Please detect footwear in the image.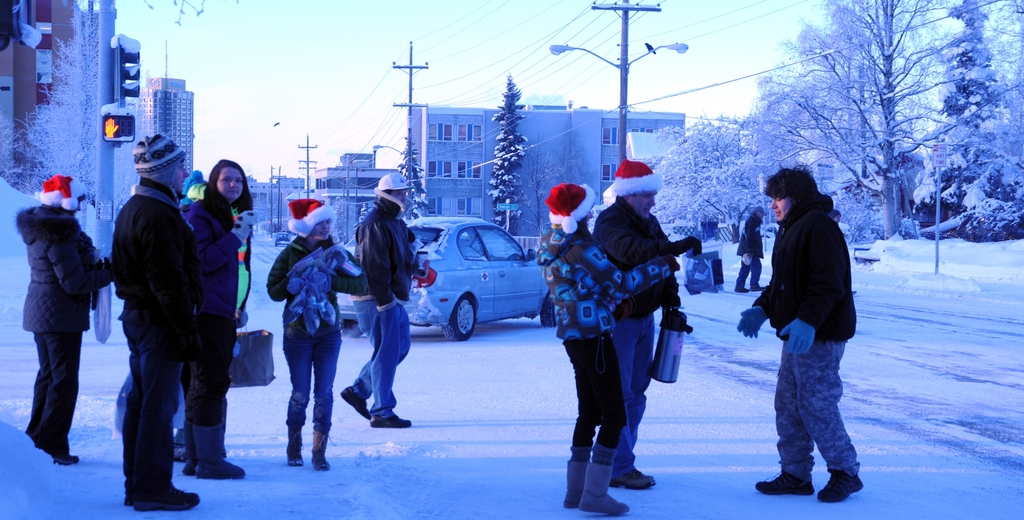
124 482 136 507.
